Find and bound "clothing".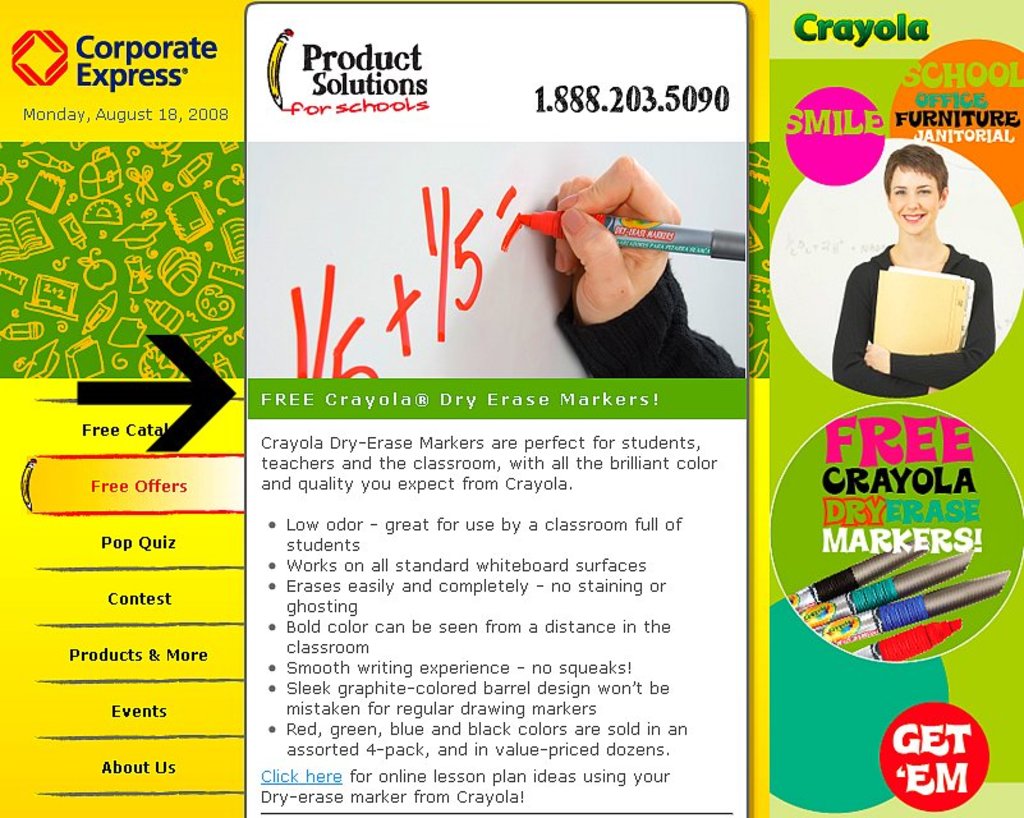
Bound: x1=554, y1=258, x2=747, y2=381.
